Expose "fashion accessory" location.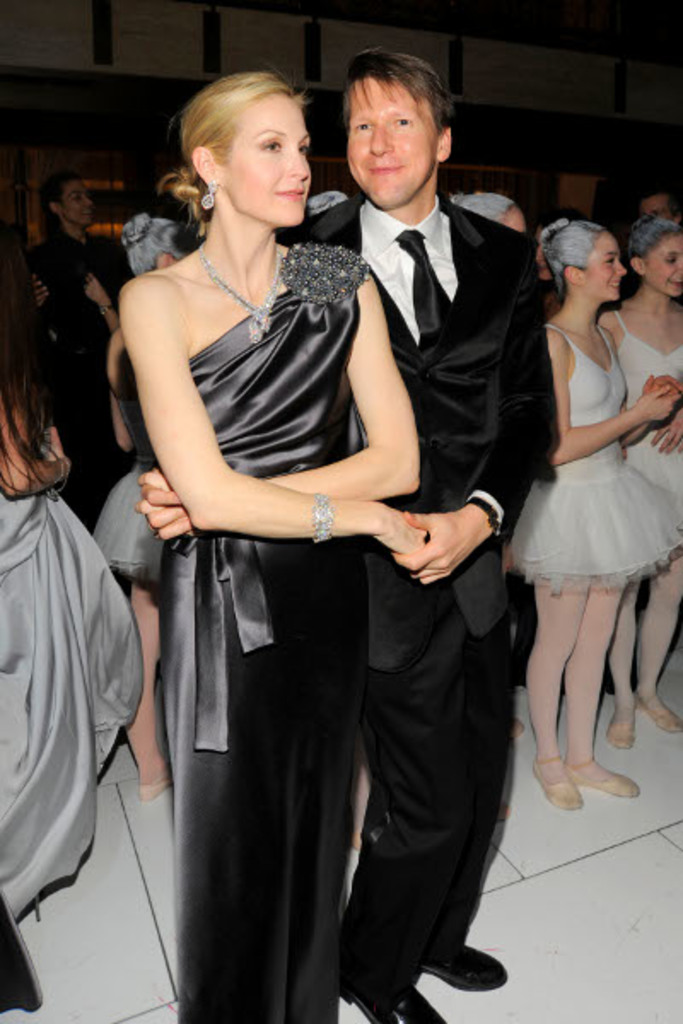
Exposed at {"x1": 604, "y1": 701, "x2": 637, "y2": 751}.
